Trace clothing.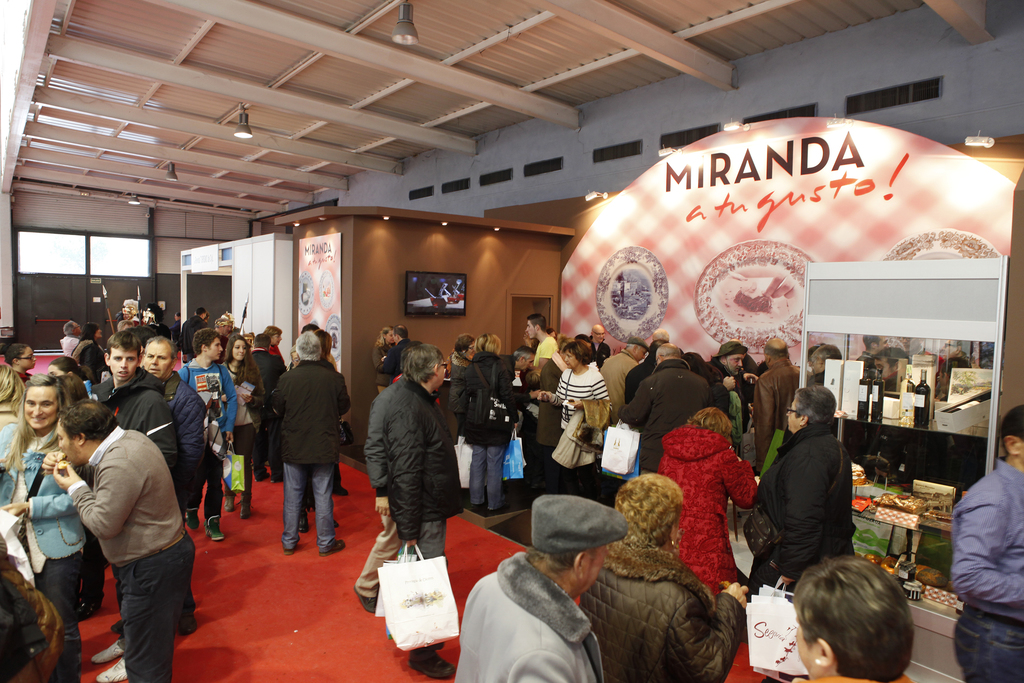
Traced to BBox(658, 425, 769, 588).
